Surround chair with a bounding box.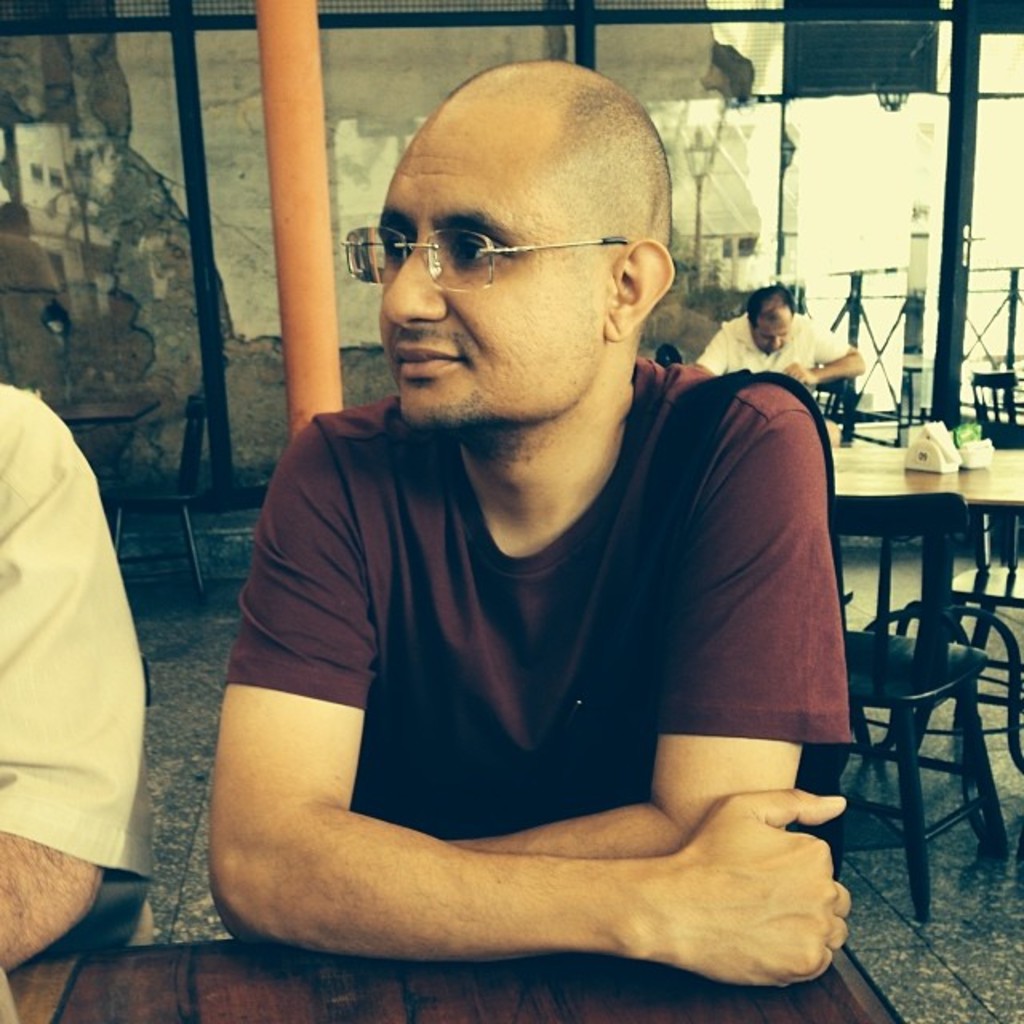
[x1=957, y1=368, x2=1022, y2=451].
